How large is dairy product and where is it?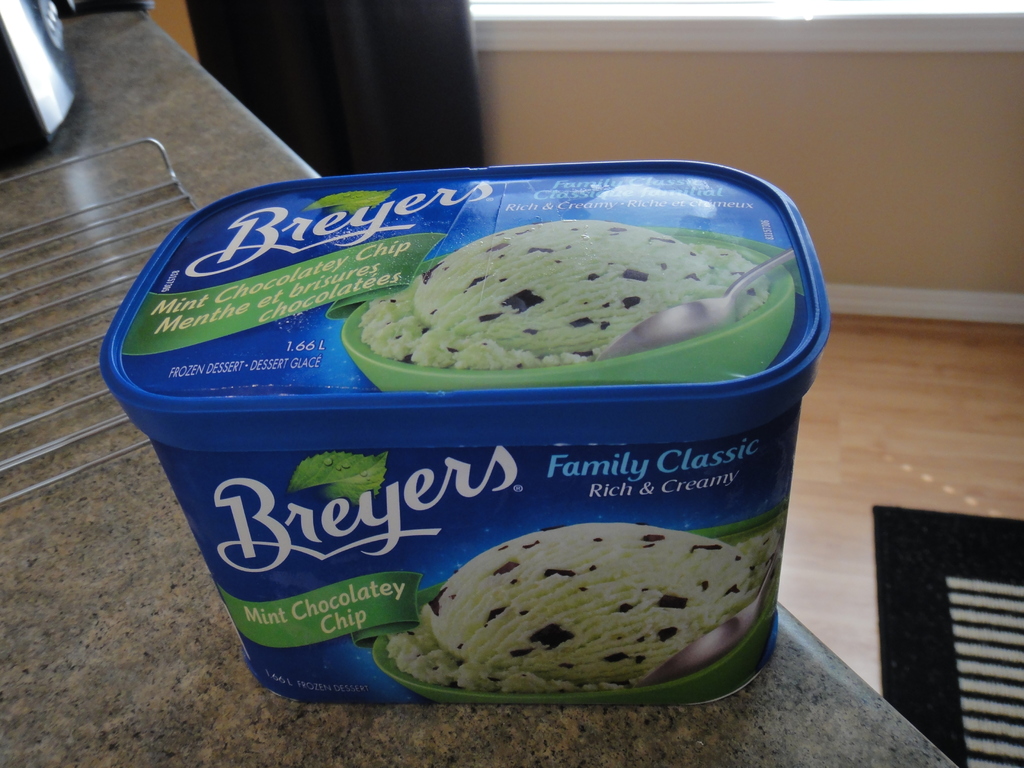
Bounding box: bbox=[369, 211, 776, 365].
